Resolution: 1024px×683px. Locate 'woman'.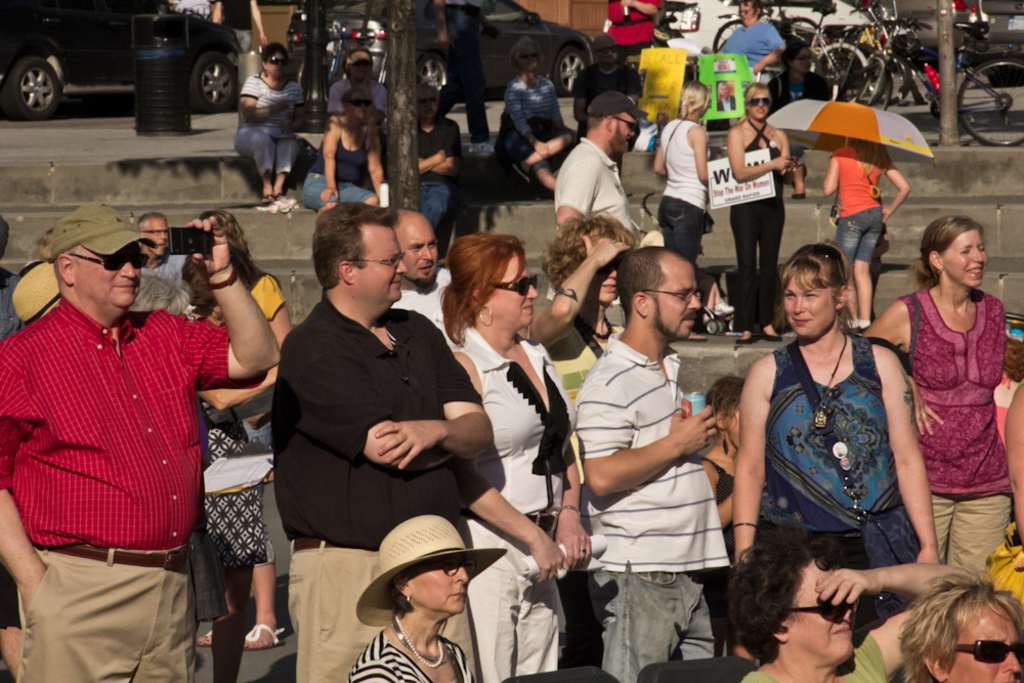
rect(233, 41, 307, 206).
